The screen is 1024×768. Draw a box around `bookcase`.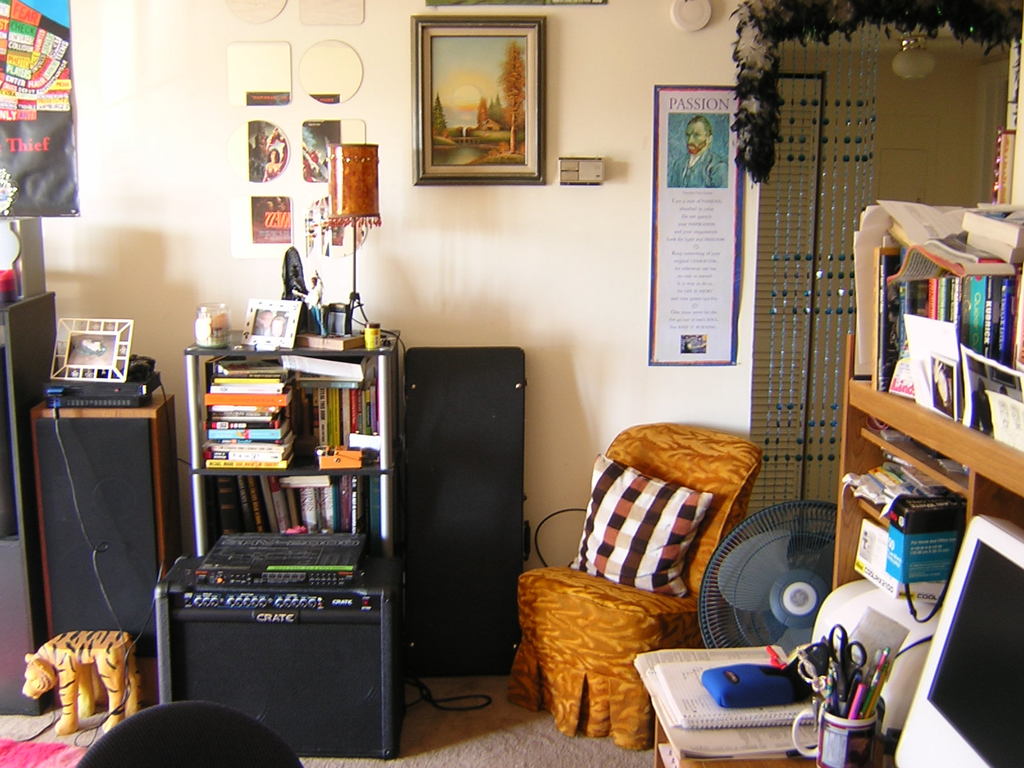
<bbox>839, 198, 1023, 498</bbox>.
